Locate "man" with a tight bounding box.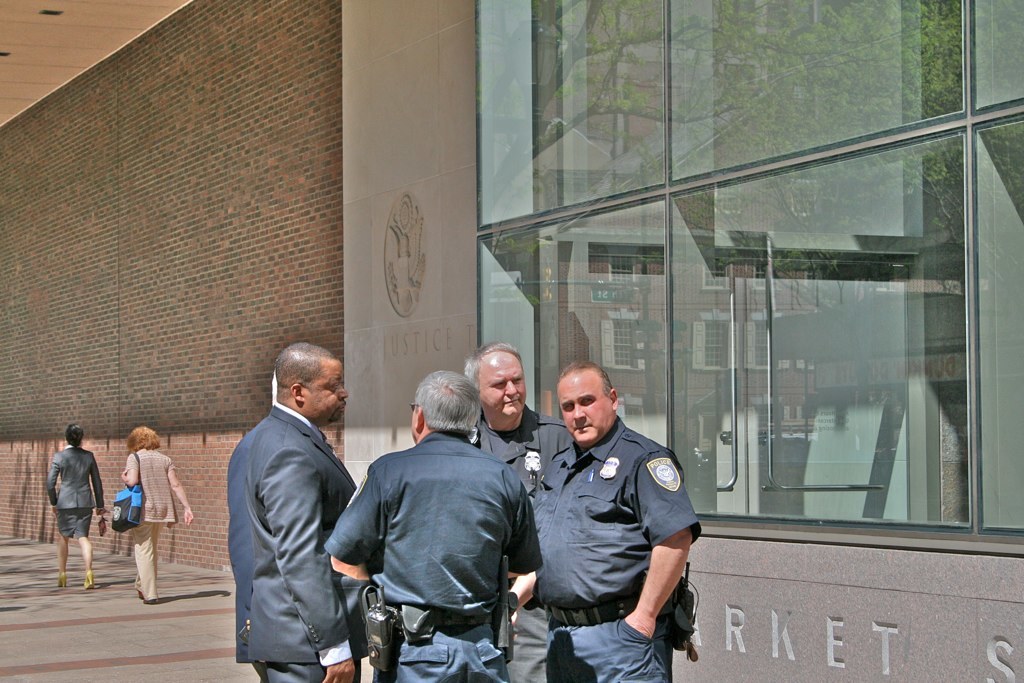
525/351/712/682.
